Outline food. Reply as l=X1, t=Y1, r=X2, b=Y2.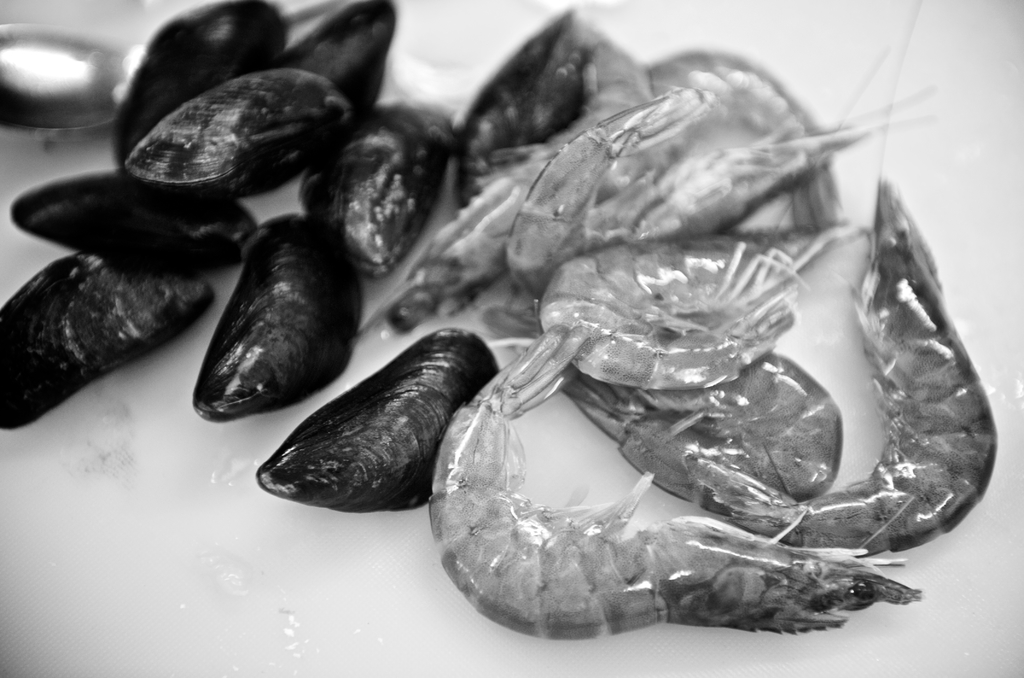
l=0, t=170, r=79, b=430.
